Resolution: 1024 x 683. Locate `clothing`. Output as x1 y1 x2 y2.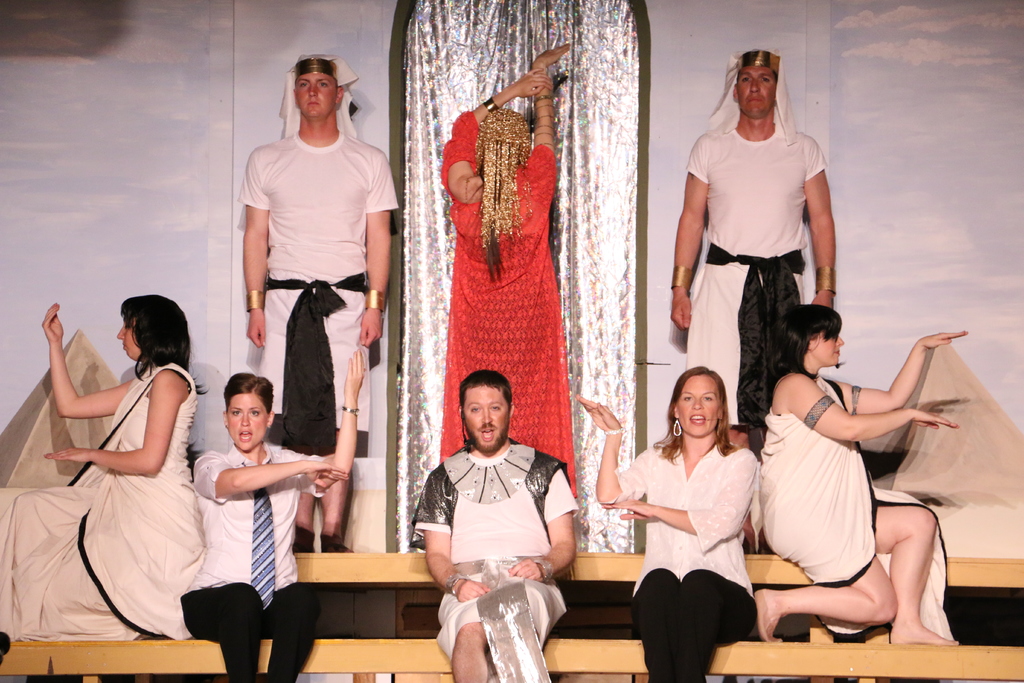
684 124 831 427.
